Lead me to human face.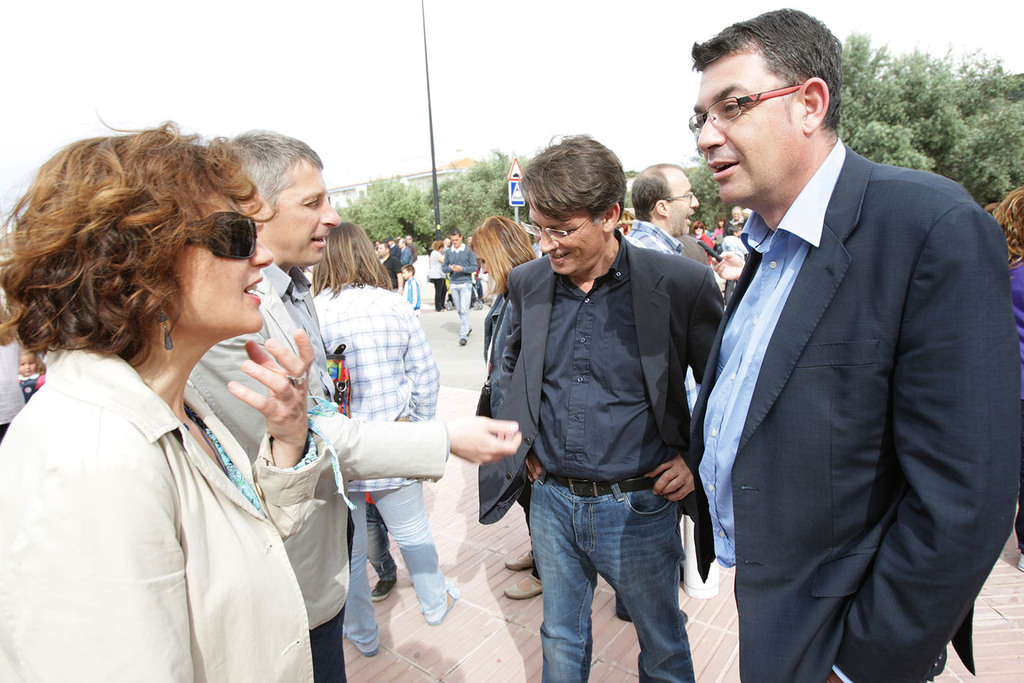
Lead to <region>696, 70, 799, 208</region>.
